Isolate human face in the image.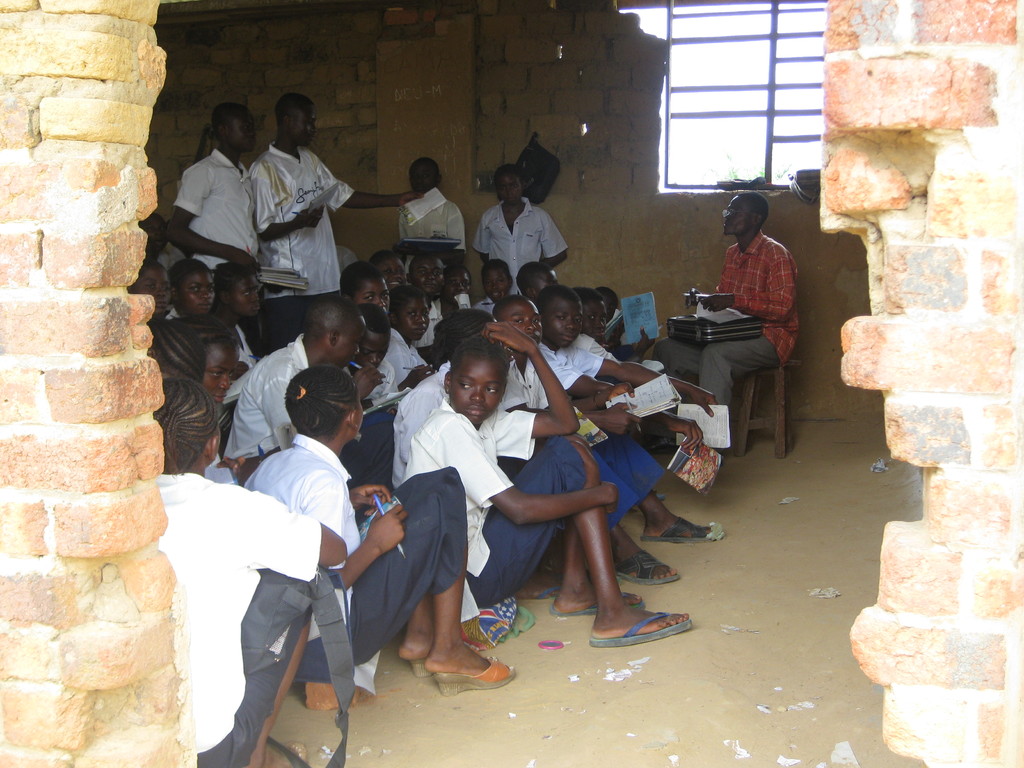
Isolated region: locate(178, 271, 218, 316).
